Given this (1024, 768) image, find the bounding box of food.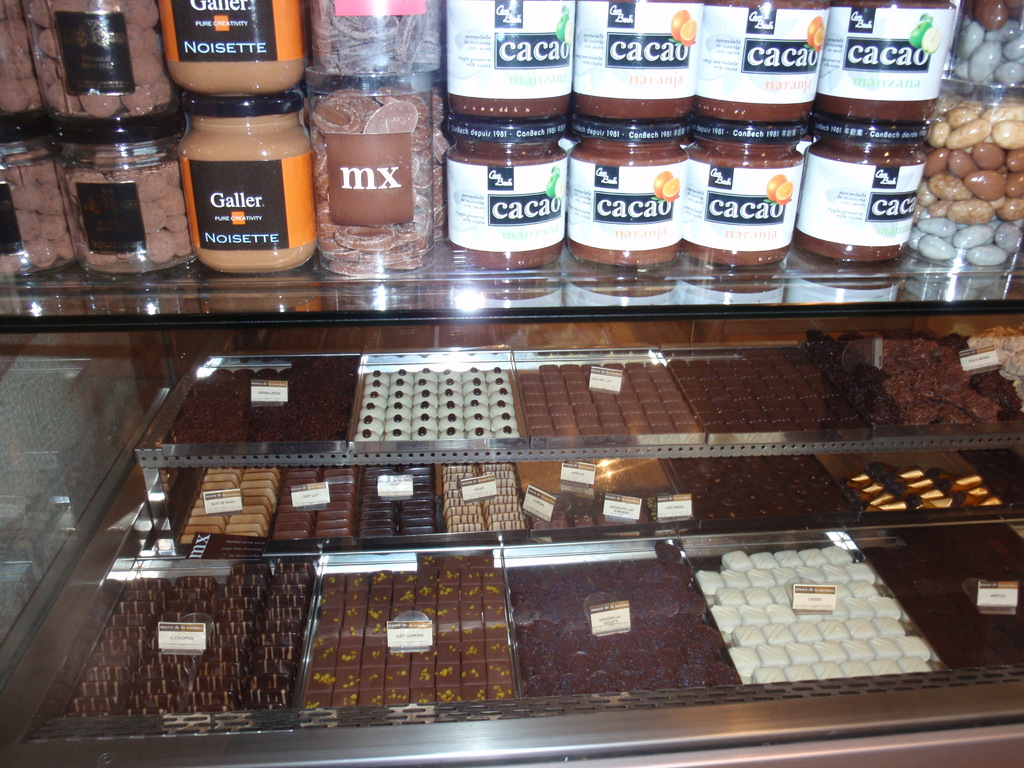
0,0,40,115.
